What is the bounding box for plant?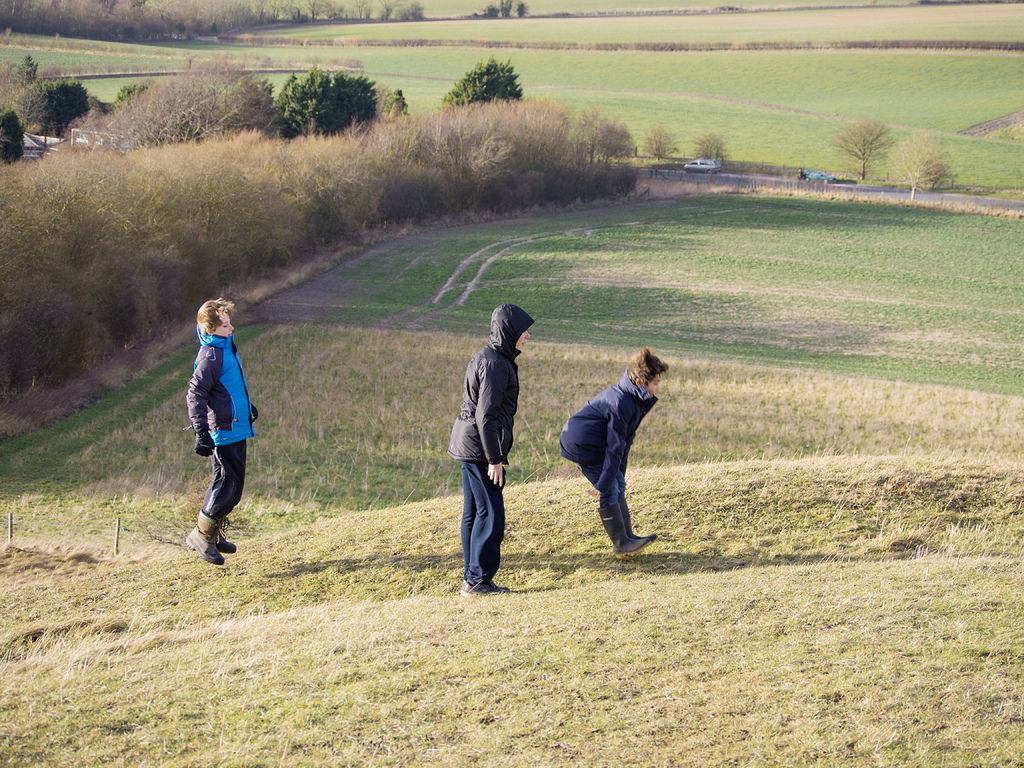
BBox(887, 129, 975, 201).
